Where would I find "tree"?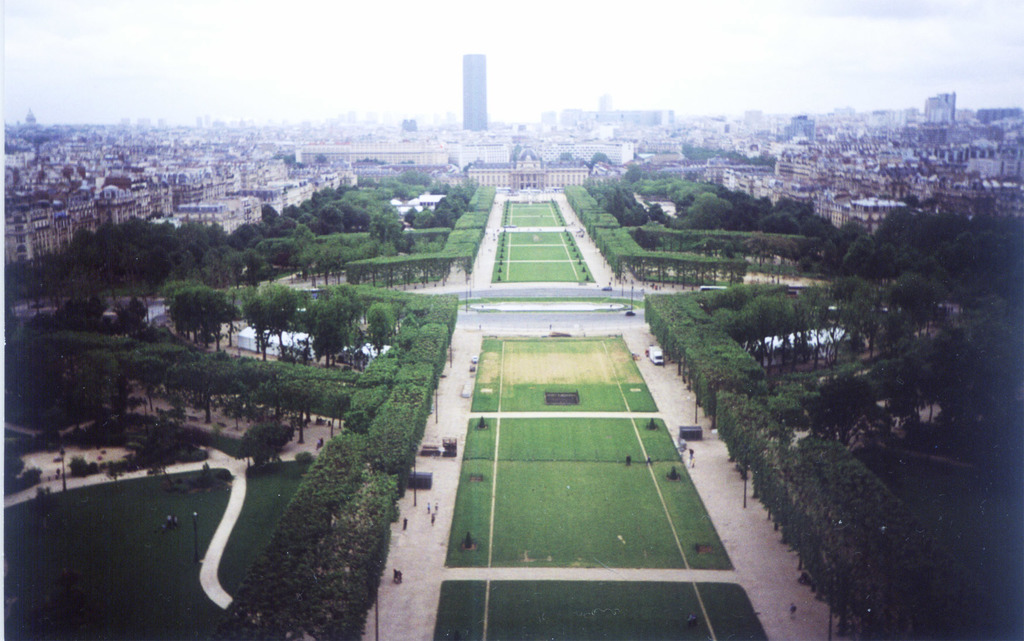
At Rect(230, 292, 272, 370).
